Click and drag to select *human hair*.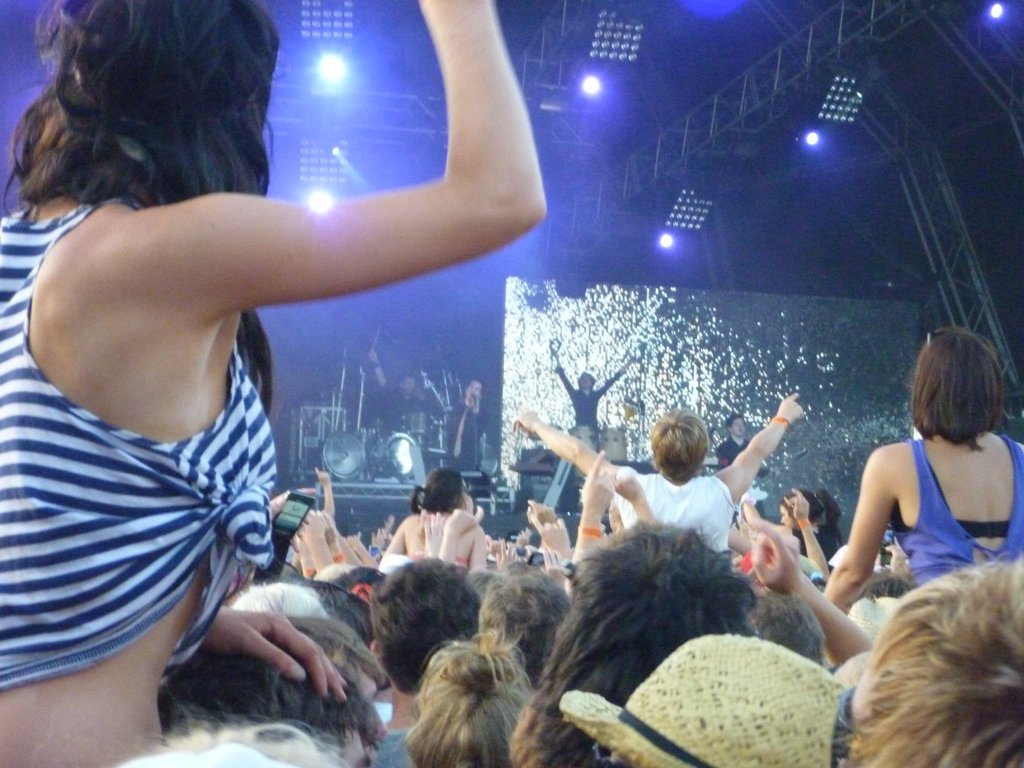
Selection: rect(398, 369, 415, 387).
